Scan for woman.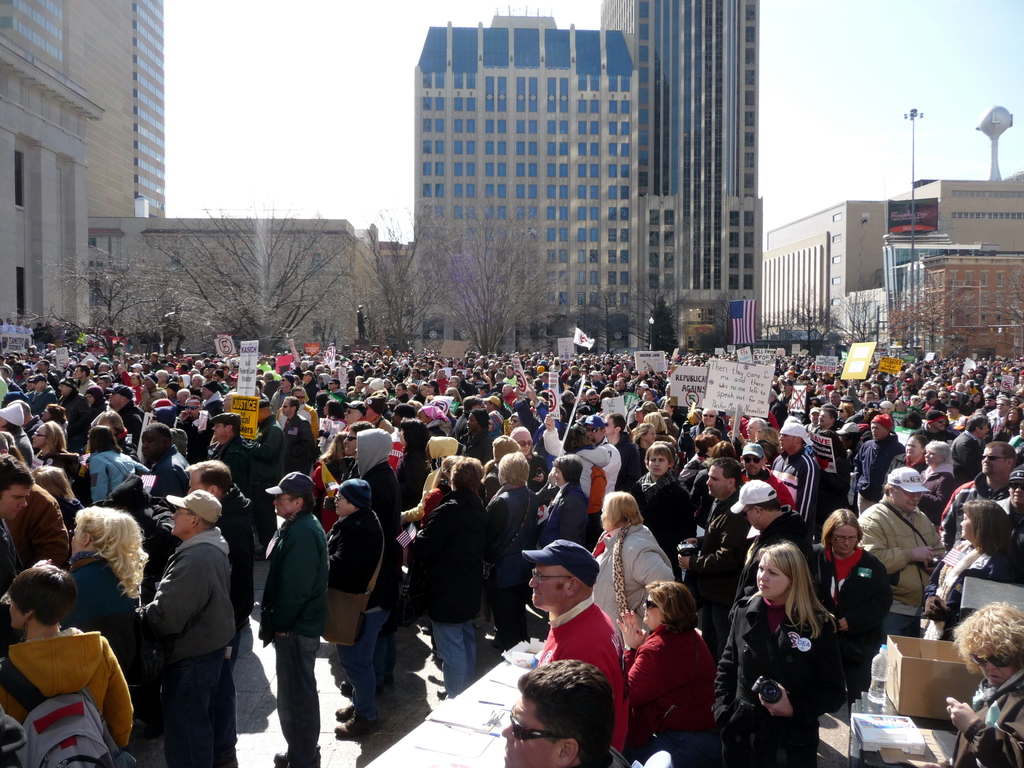
Scan result: l=62, t=510, r=161, b=756.
